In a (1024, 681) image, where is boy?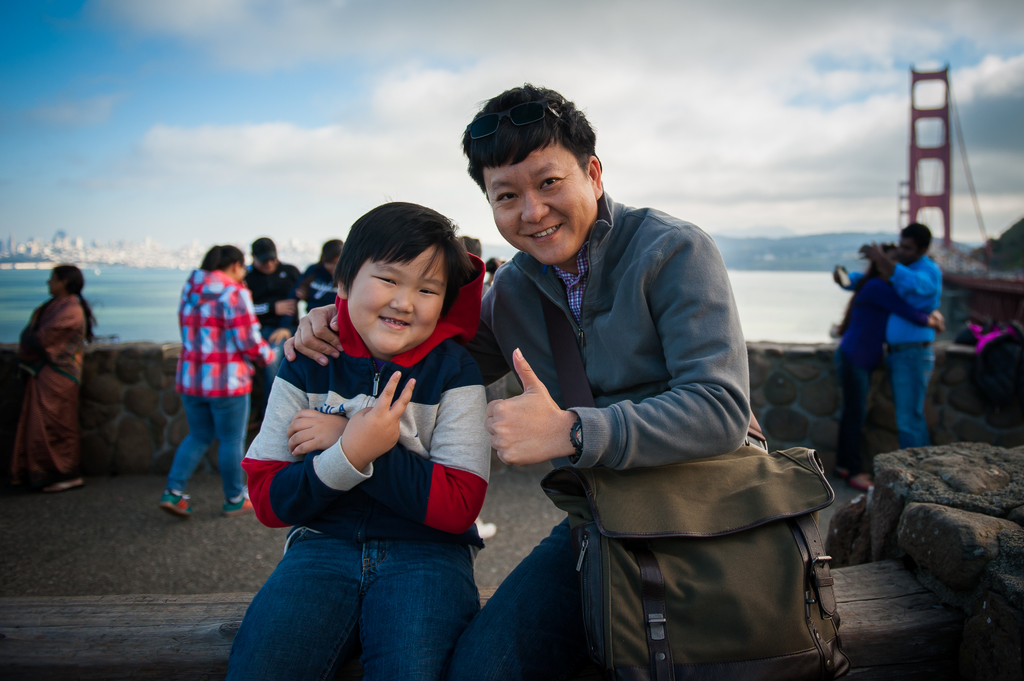
<box>831,218,944,444</box>.
